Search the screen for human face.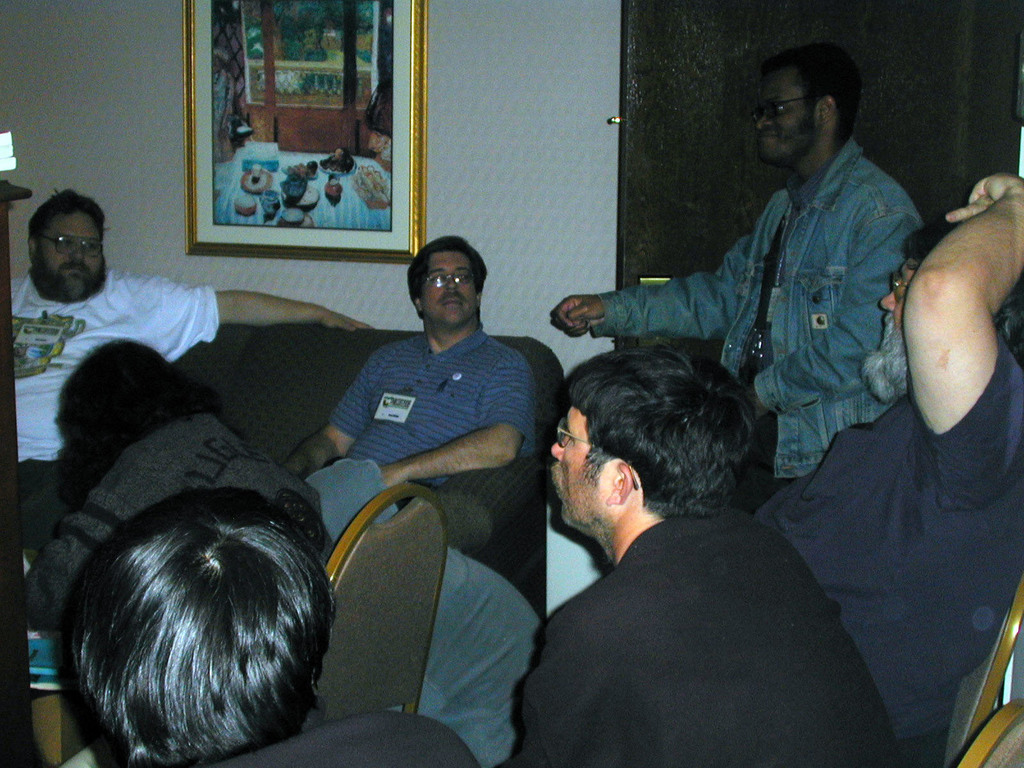
Found at (left=753, top=69, right=817, bottom=164).
